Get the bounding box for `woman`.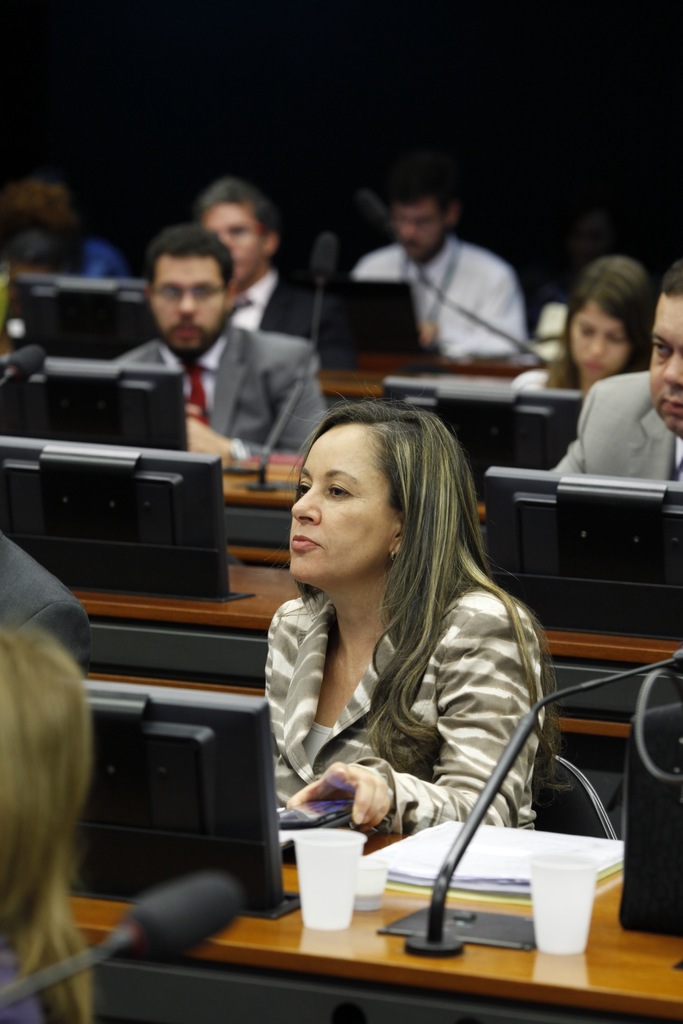
(514, 252, 654, 404).
